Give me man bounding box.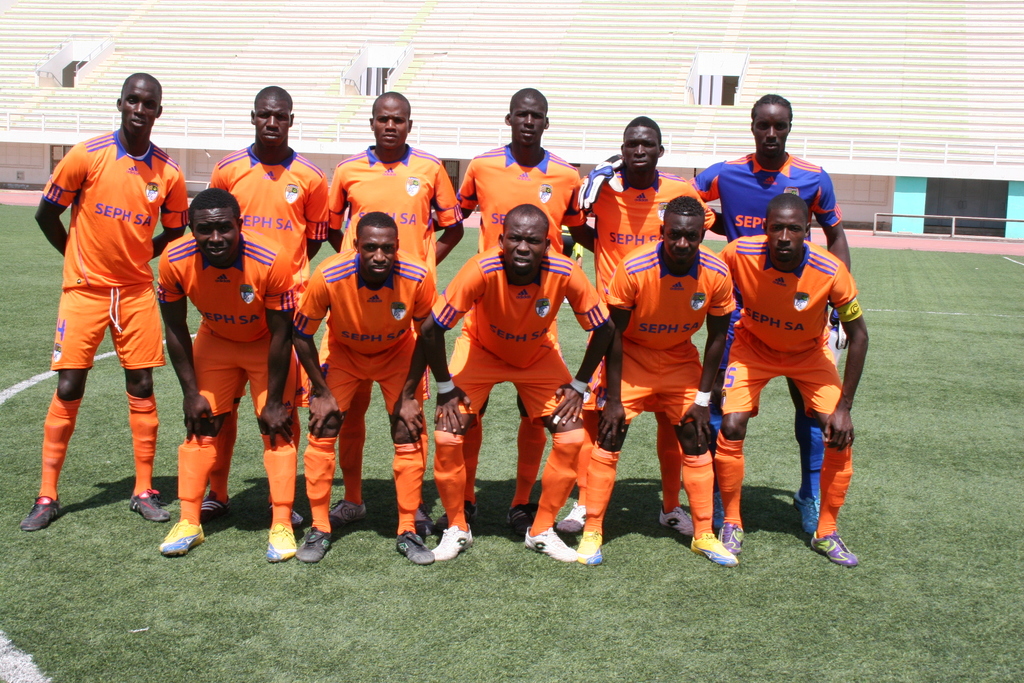
<region>582, 193, 742, 570</region>.
